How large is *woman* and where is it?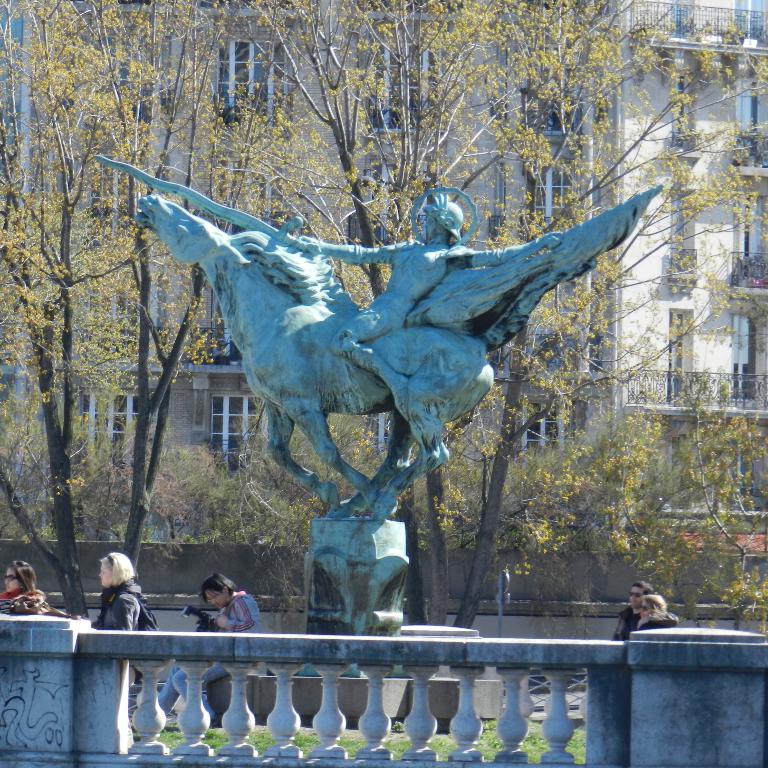
Bounding box: 92:552:149:634.
